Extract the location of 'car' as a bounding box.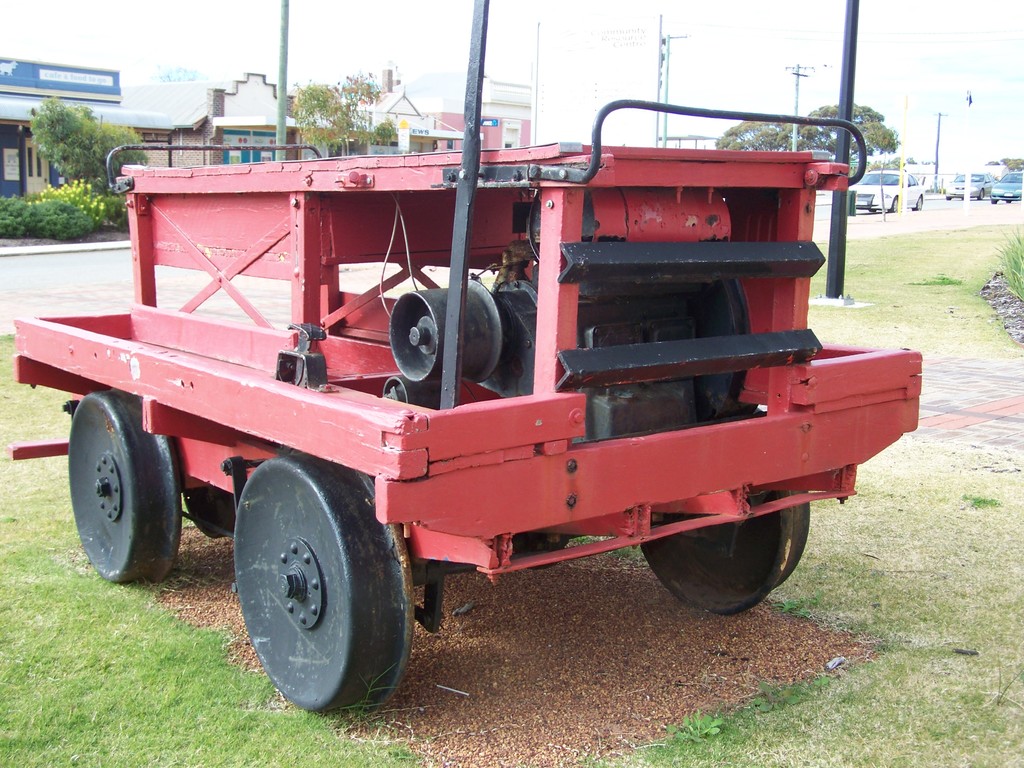
<bbox>995, 179, 1023, 204</bbox>.
